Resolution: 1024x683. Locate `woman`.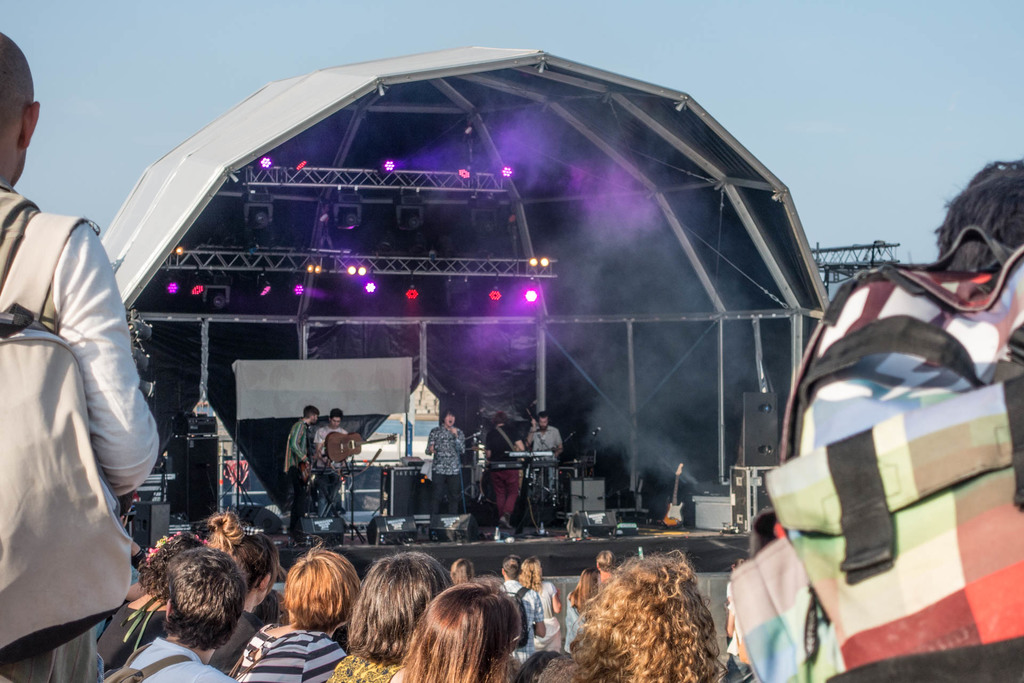
locate(405, 582, 549, 682).
